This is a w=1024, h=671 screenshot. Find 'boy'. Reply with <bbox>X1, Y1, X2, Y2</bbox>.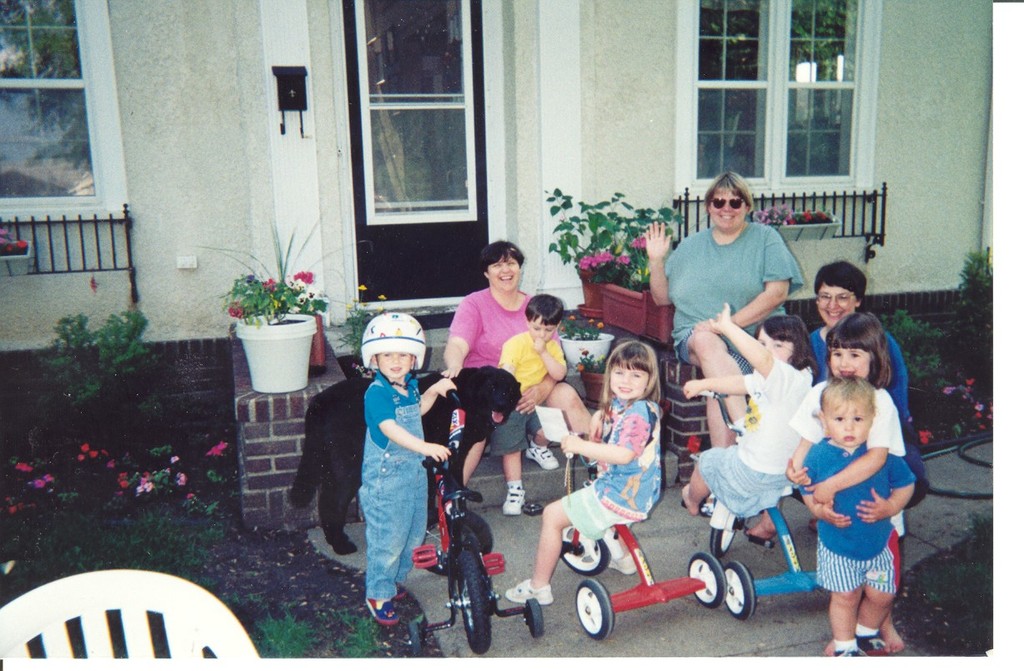
<bbox>357, 311, 457, 629</bbox>.
